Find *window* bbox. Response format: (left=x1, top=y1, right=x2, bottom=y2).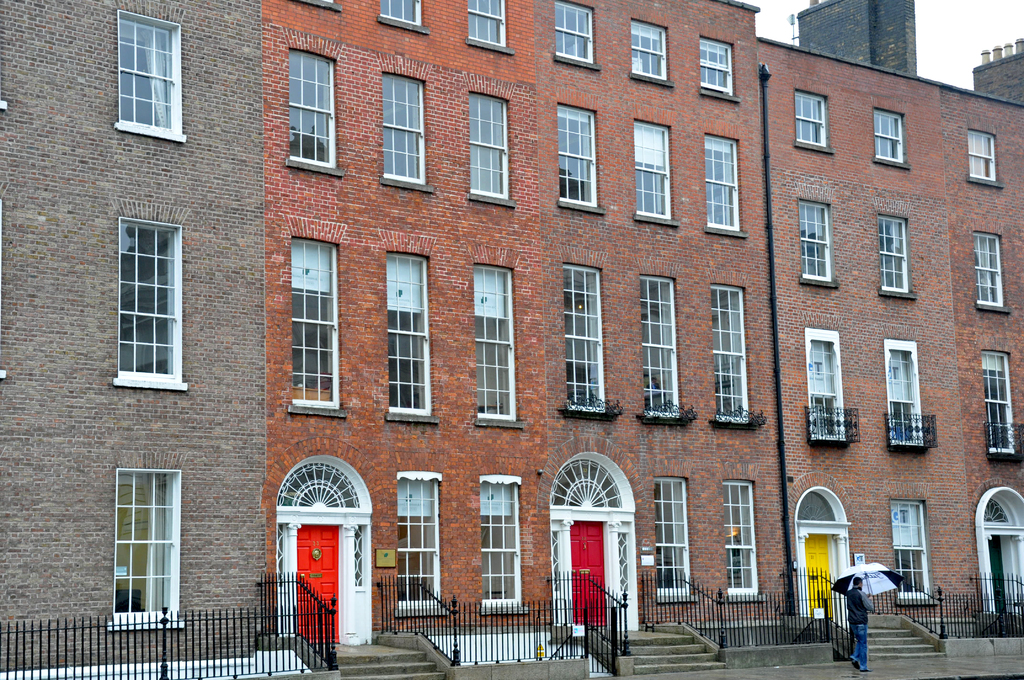
(left=560, top=261, right=612, bottom=418).
